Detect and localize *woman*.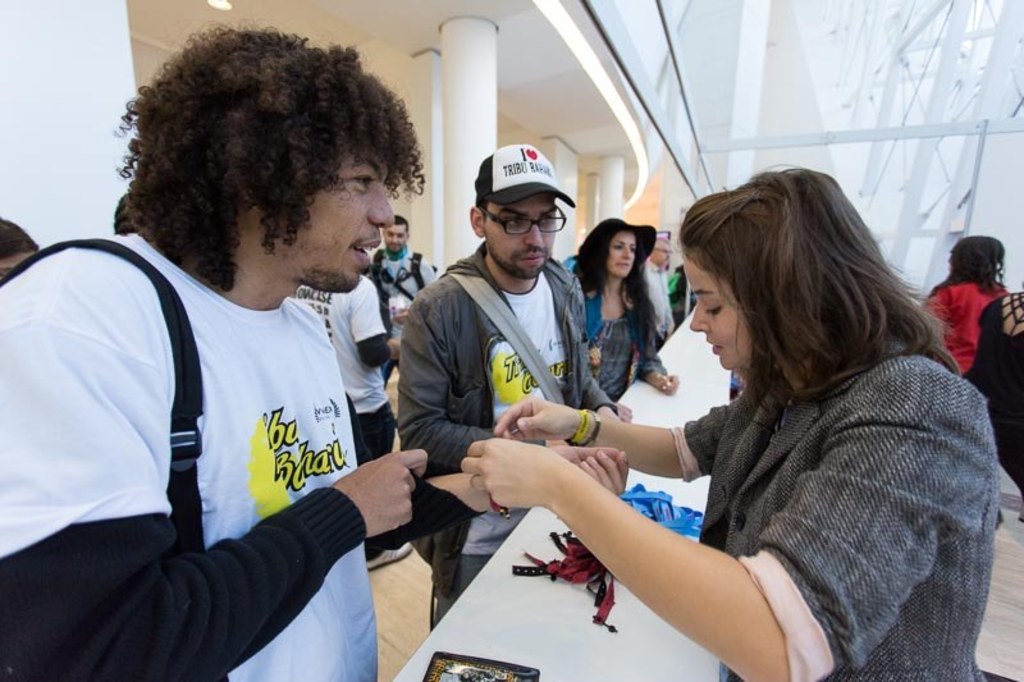
Localized at detection(0, 214, 40, 283).
